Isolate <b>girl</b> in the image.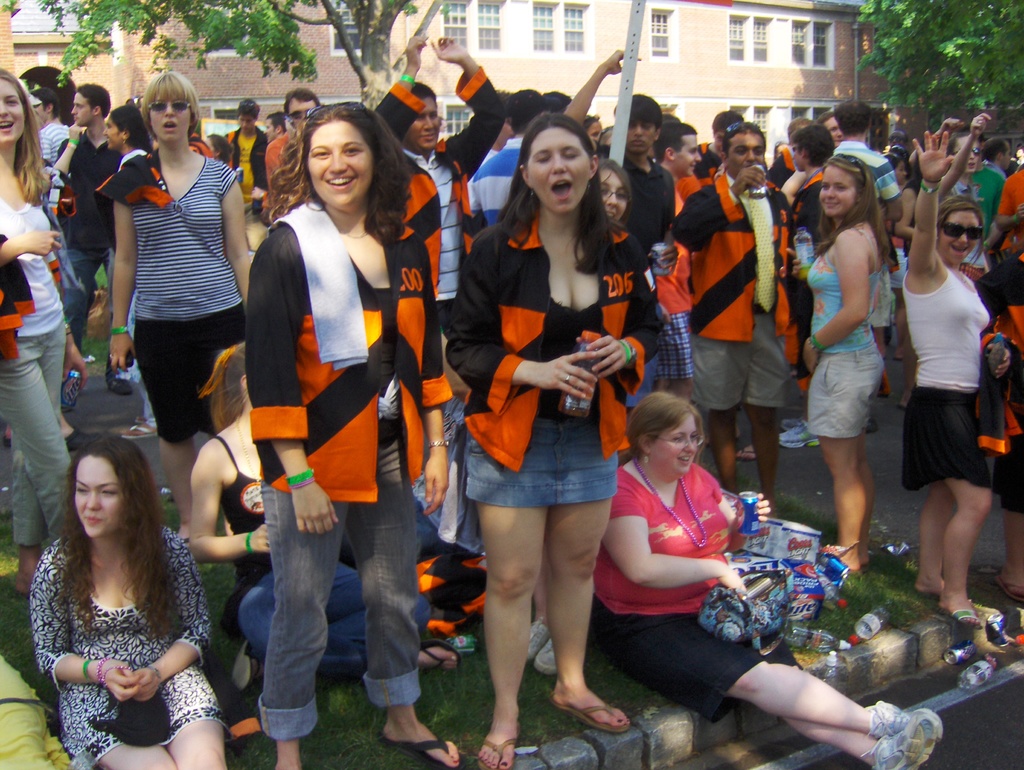
Isolated region: crop(905, 123, 1005, 627).
